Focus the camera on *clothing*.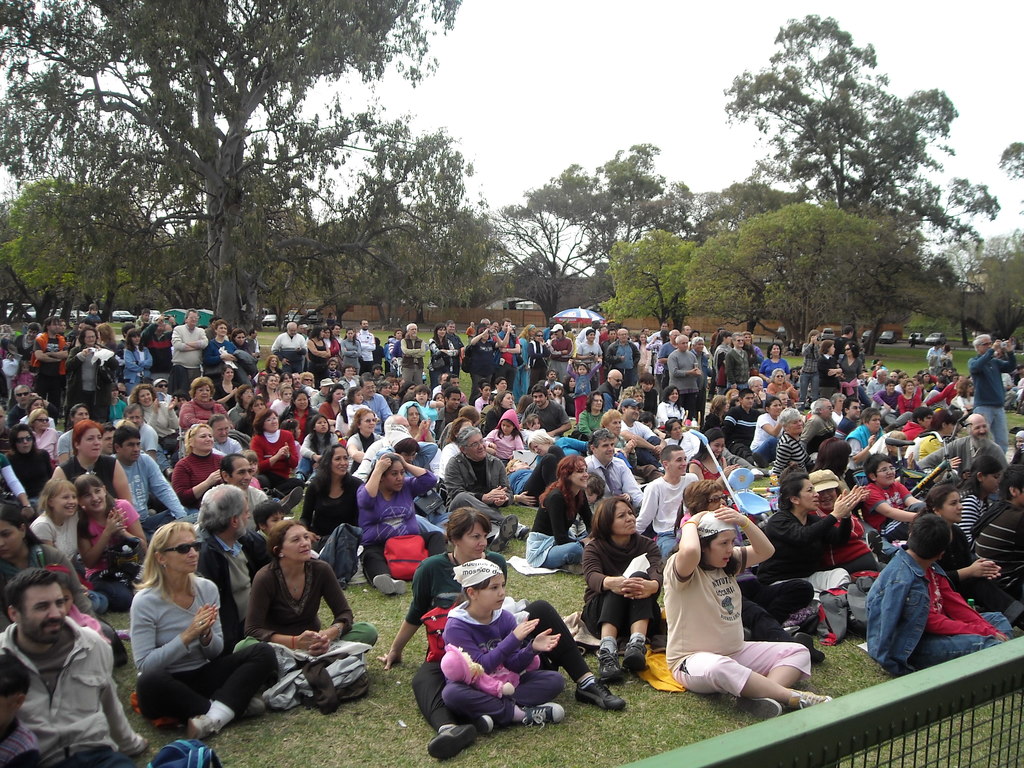
Focus region: [843,423,888,495].
